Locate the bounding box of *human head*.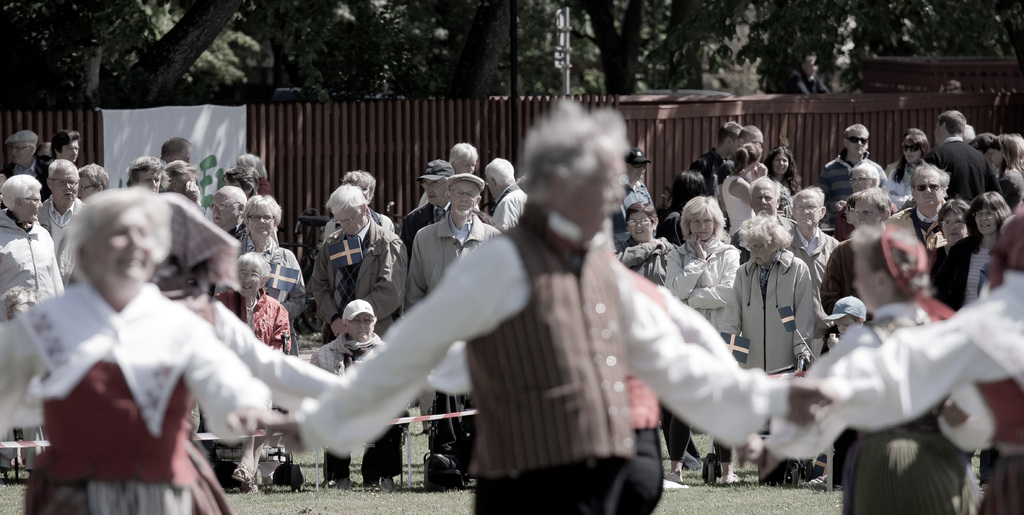
Bounding box: <box>680,194,723,241</box>.
